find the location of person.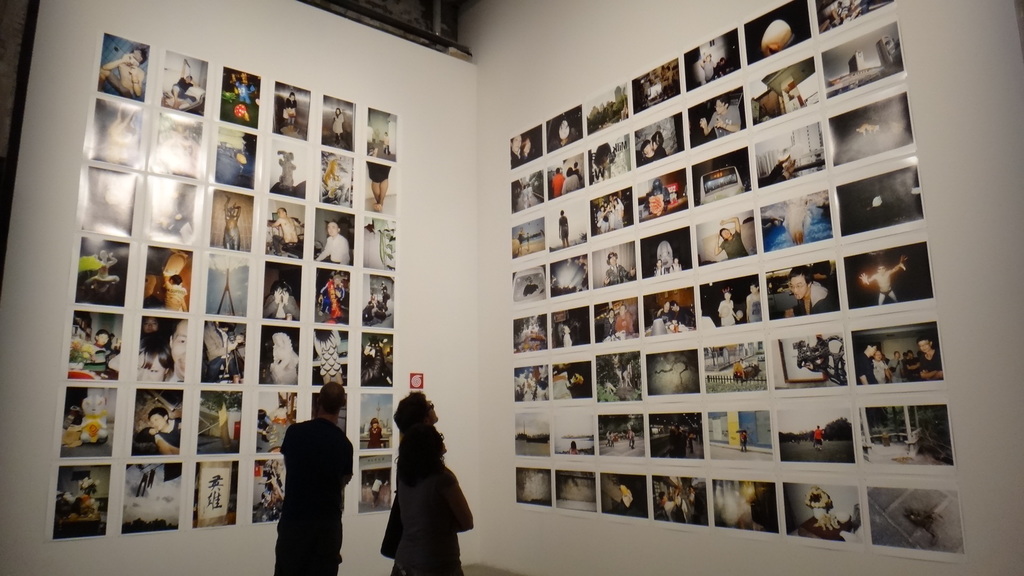
Location: x1=741, y1=282, x2=765, y2=322.
